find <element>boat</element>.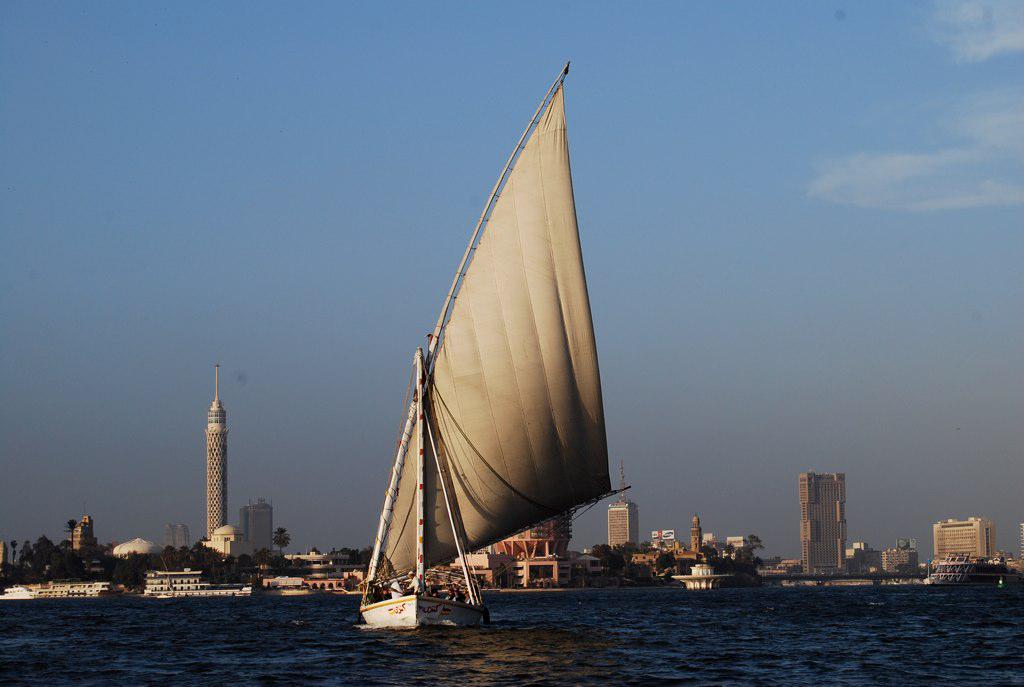
0/577/114/597.
